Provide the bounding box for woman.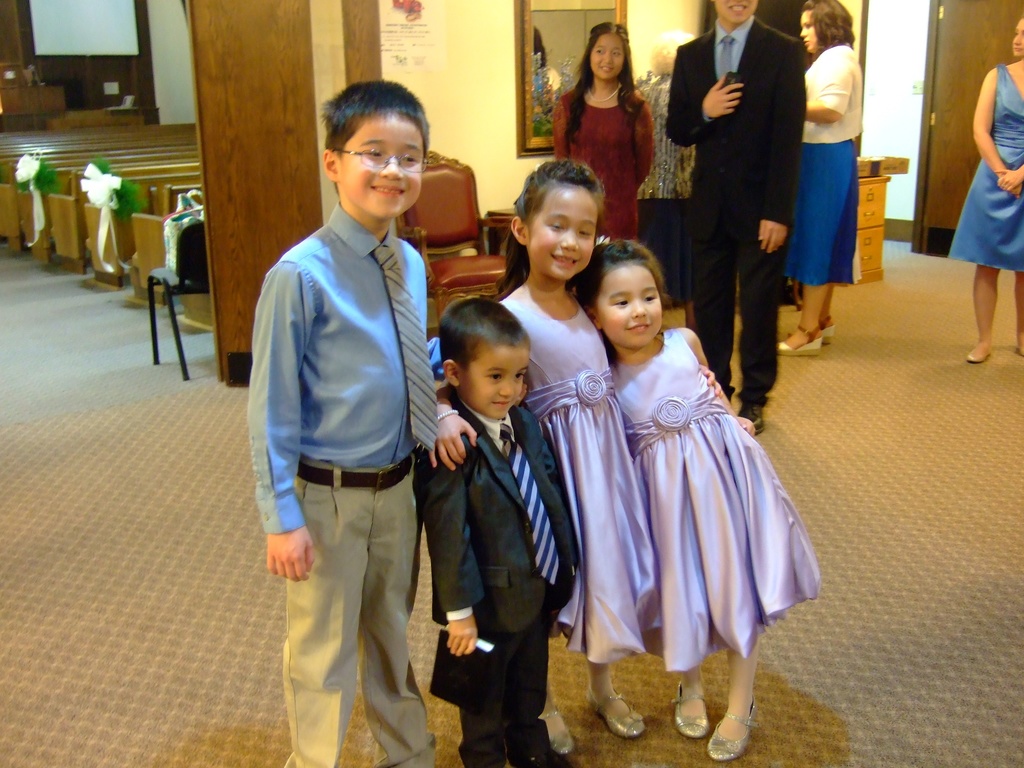
(553, 33, 664, 218).
